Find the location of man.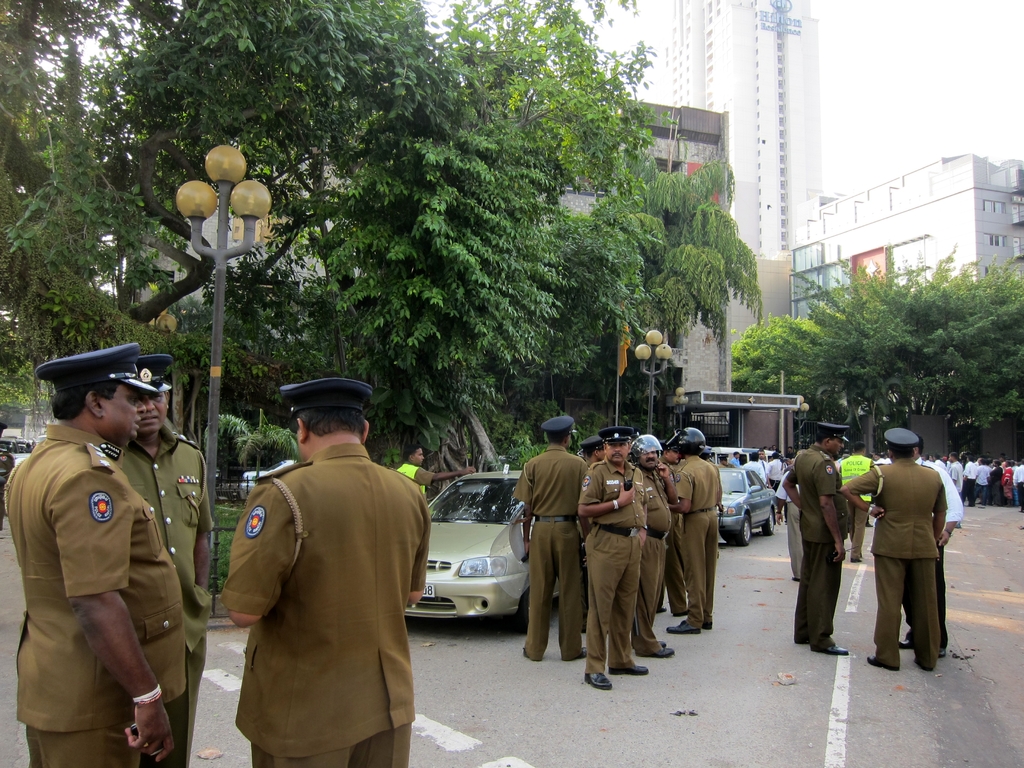
Location: [628, 428, 682, 658].
